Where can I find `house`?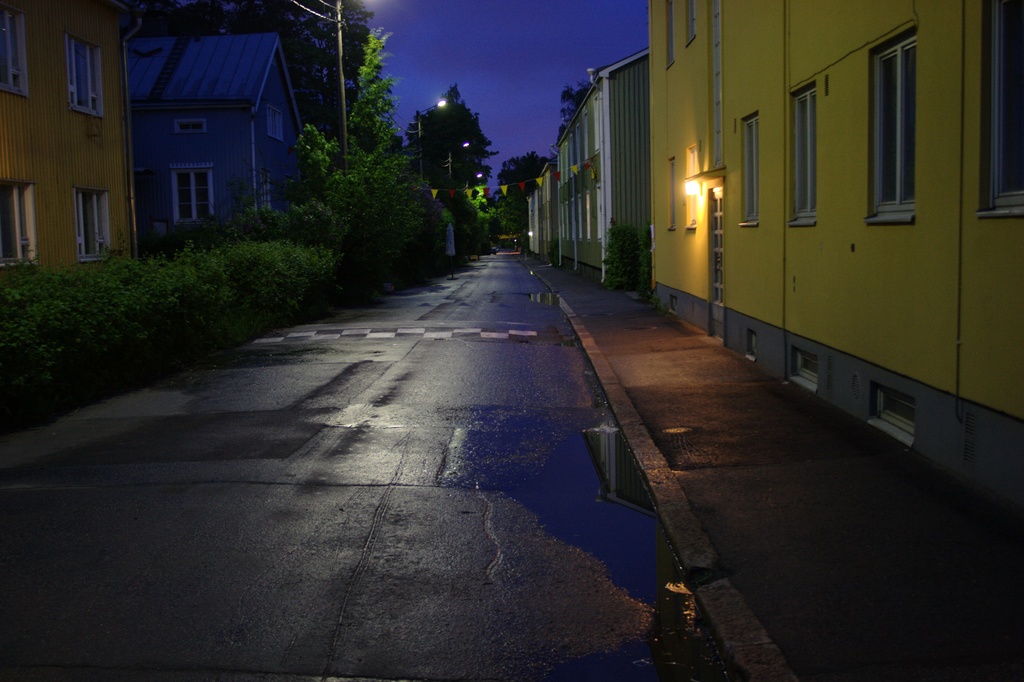
You can find it at <bbox>120, 28, 309, 234</bbox>.
